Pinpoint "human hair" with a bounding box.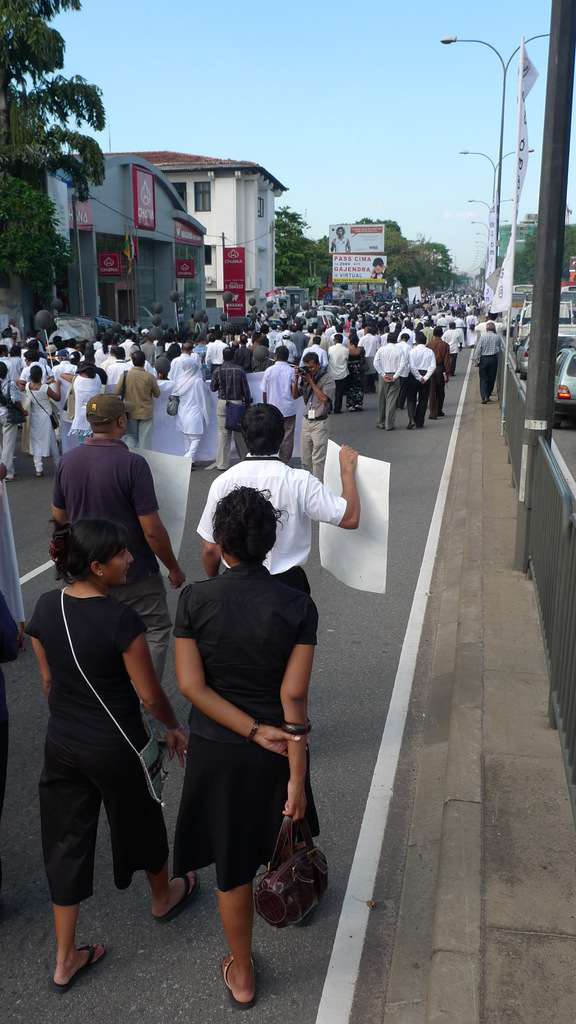
400 332 409 340.
